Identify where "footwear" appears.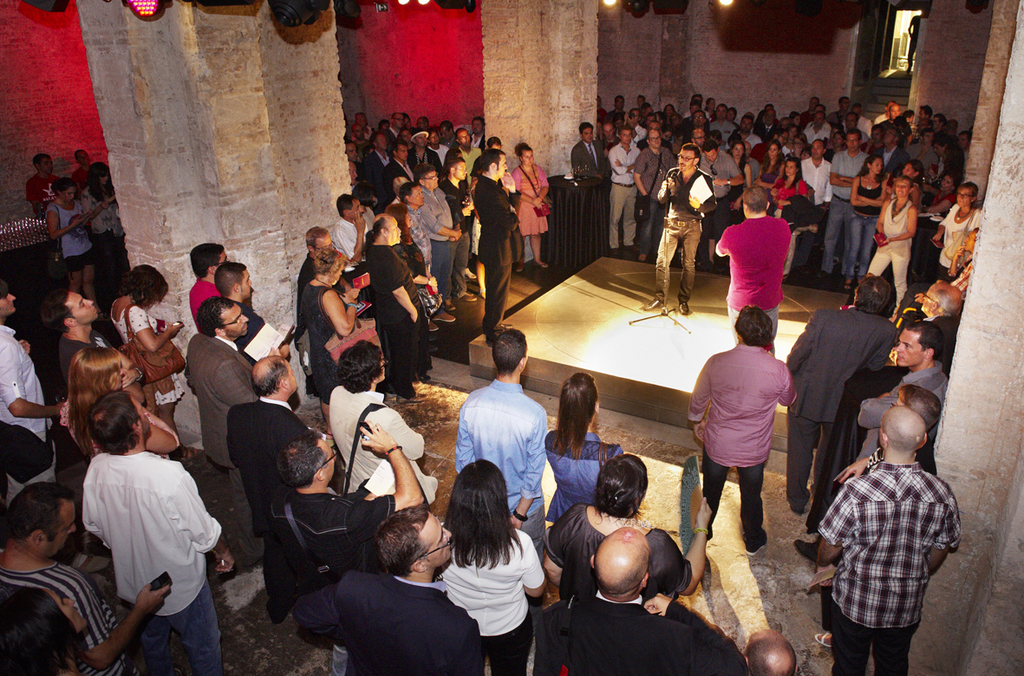
Appears at pyautogui.locateOnScreen(681, 301, 691, 315).
